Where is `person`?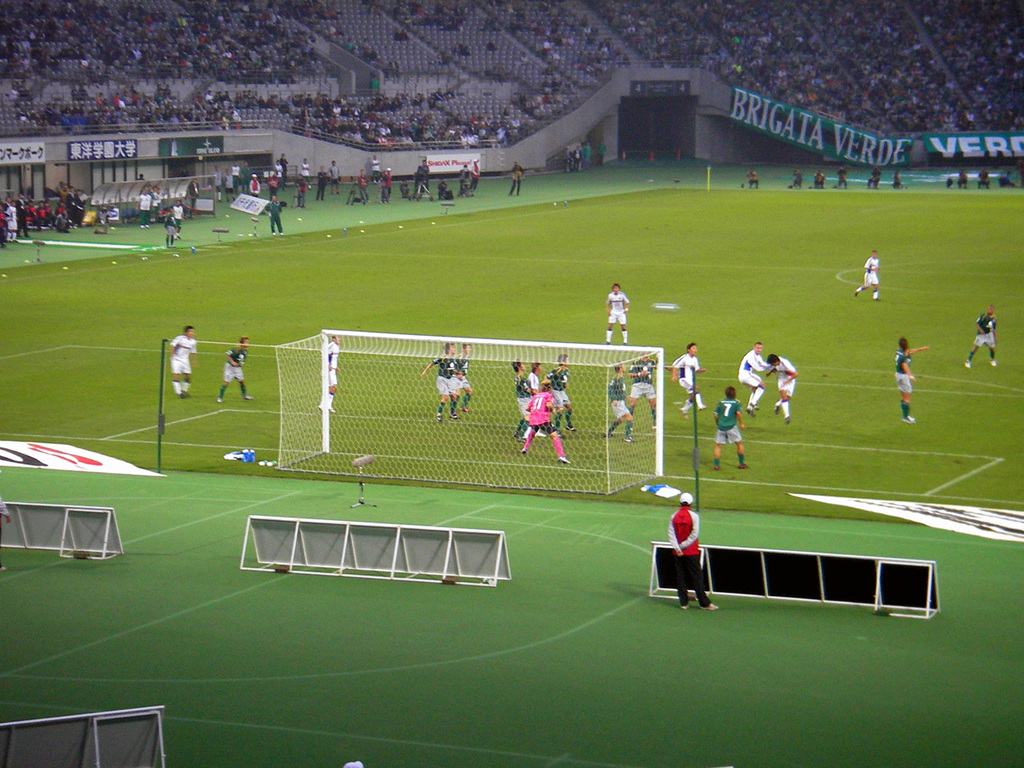
866:166:882:190.
